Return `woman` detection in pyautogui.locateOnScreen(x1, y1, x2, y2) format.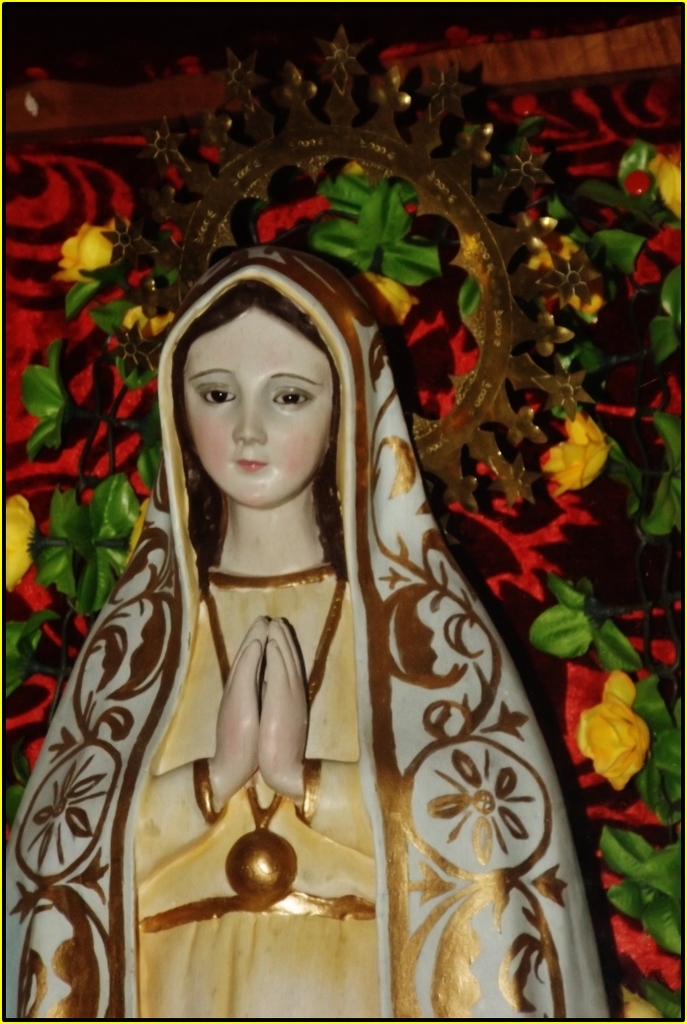
pyautogui.locateOnScreen(51, 205, 524, 981).
